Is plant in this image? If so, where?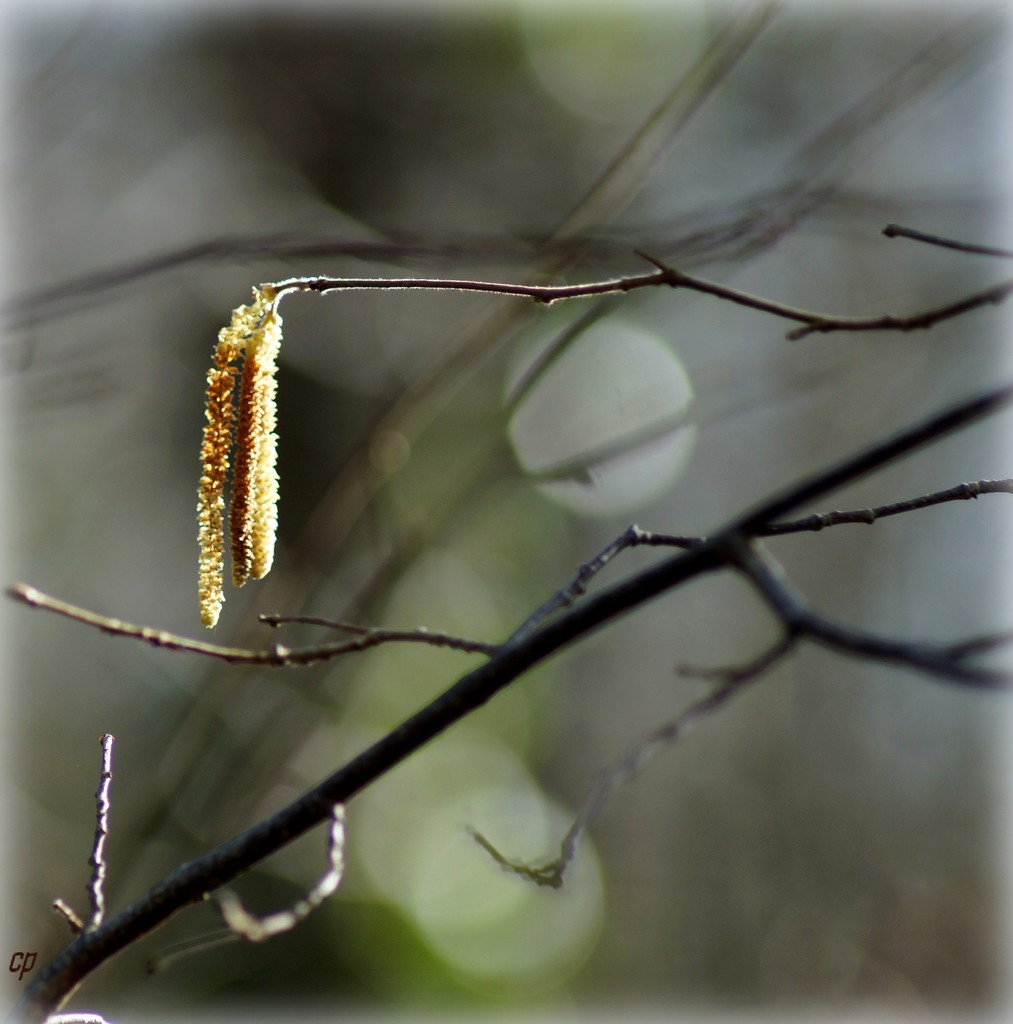
Yes, at detection(1, 207, 1012, 1023).
